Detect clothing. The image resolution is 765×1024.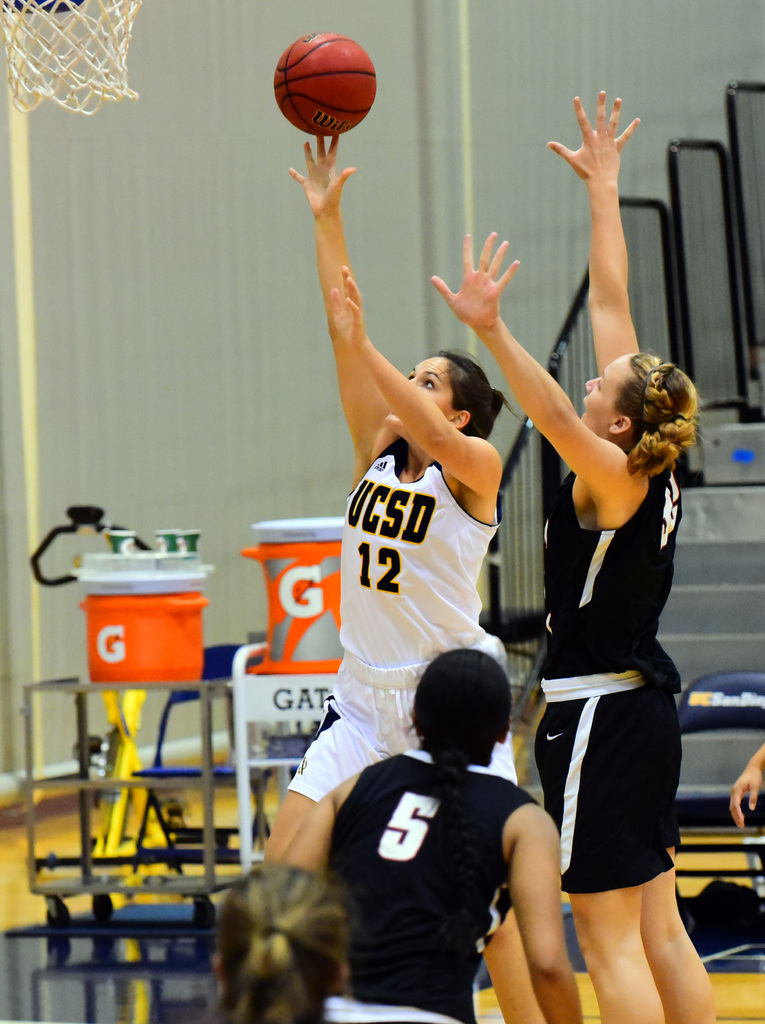
bbox=[534, 466, 688, 889].
